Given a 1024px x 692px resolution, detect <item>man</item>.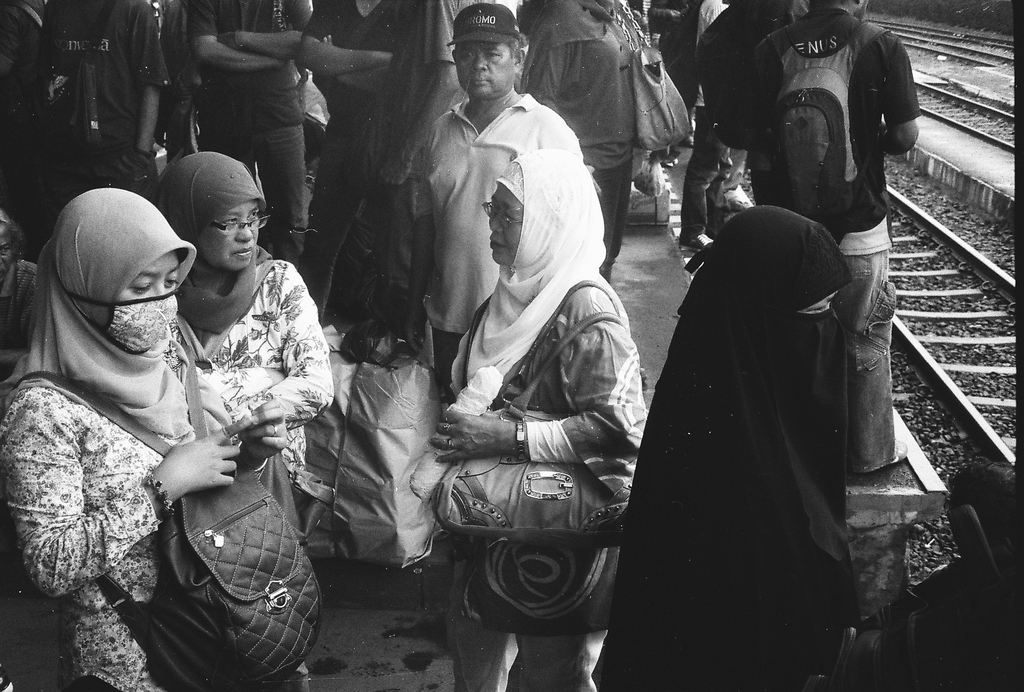
box=[402, 0, 595, 404].
